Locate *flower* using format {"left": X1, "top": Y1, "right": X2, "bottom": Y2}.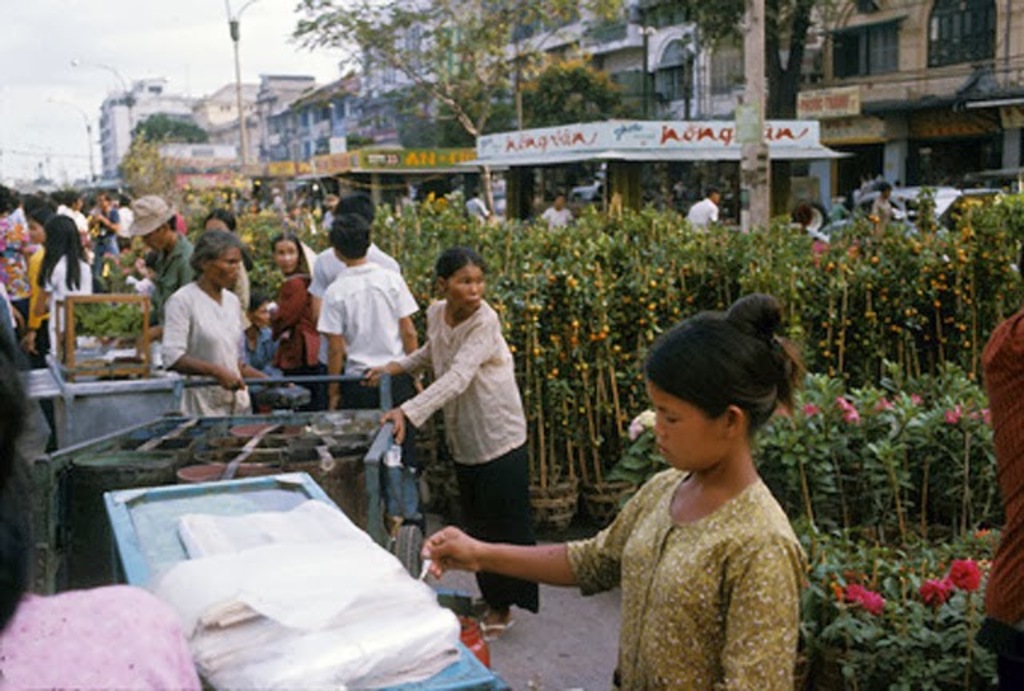
{"left": 808, "top": 235, "right": 829, "bottom": 253}.
